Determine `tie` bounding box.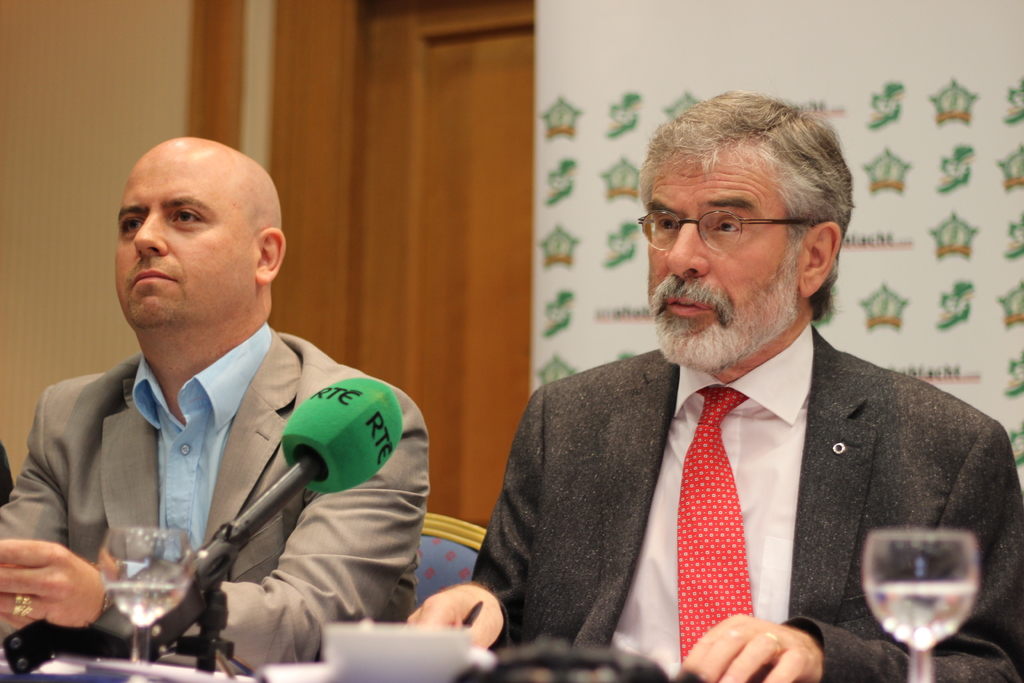
Determined: {"x1": 678, "y1": 386, "x2": 752, "y2": 658}.
